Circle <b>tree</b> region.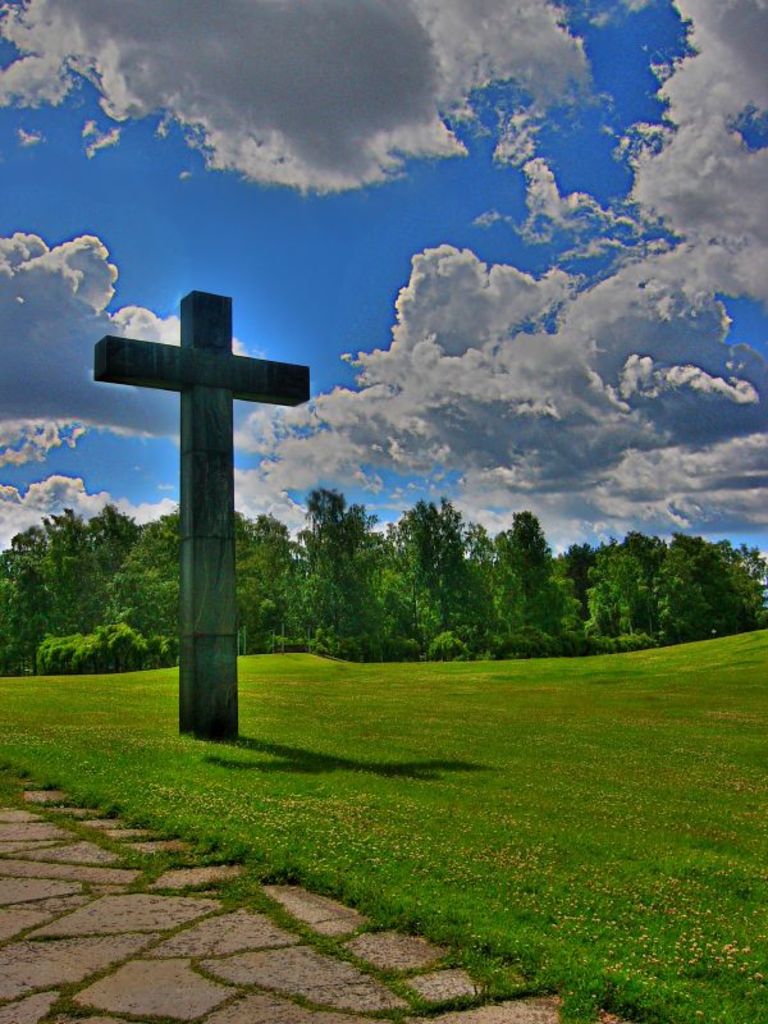
Region: (726,529,767,625).
